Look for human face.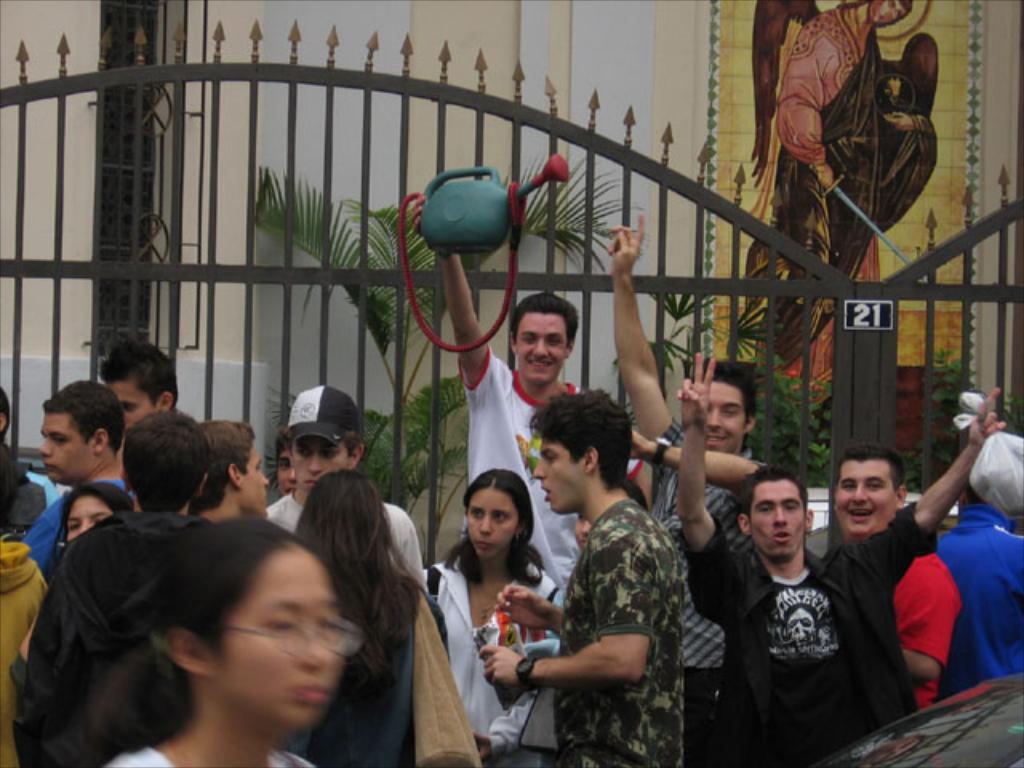
Found: box(752, 482, 803, 560).
